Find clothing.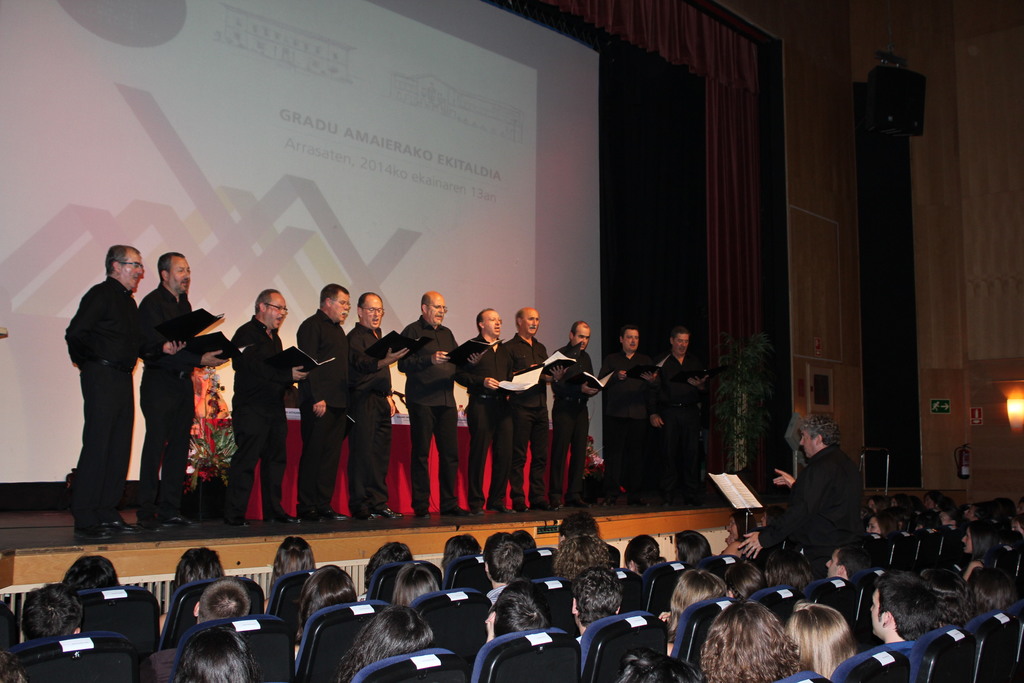
(761,443,875,571).
